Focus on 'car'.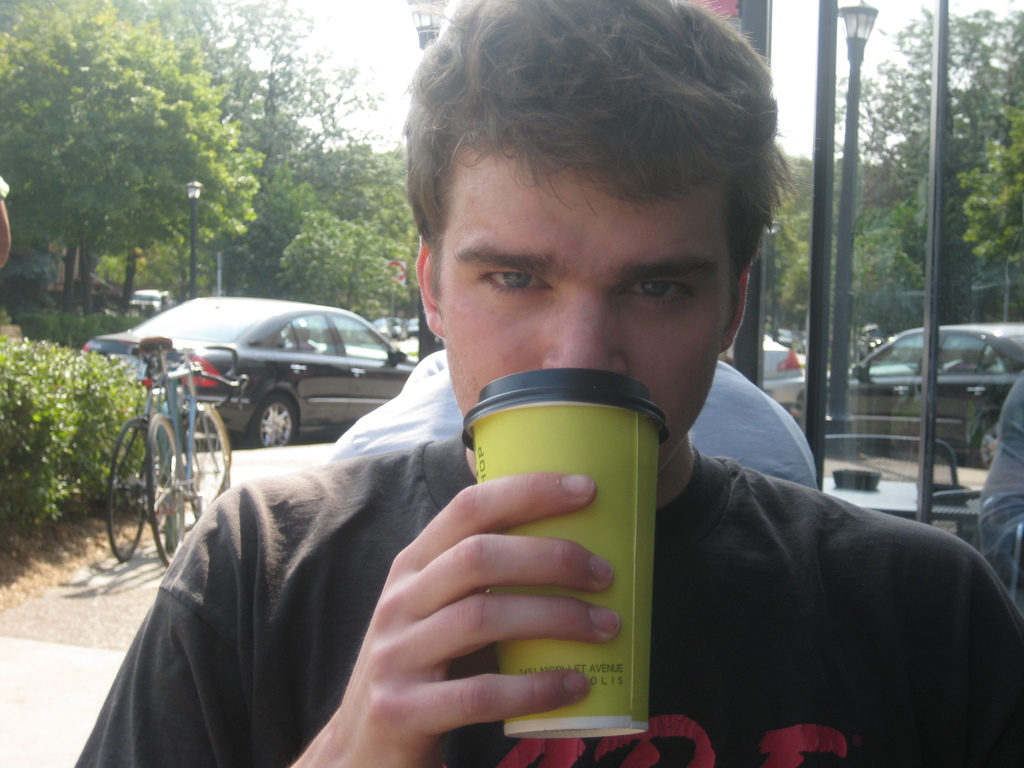
Focused at locate(826, 322, 1023, 470).
